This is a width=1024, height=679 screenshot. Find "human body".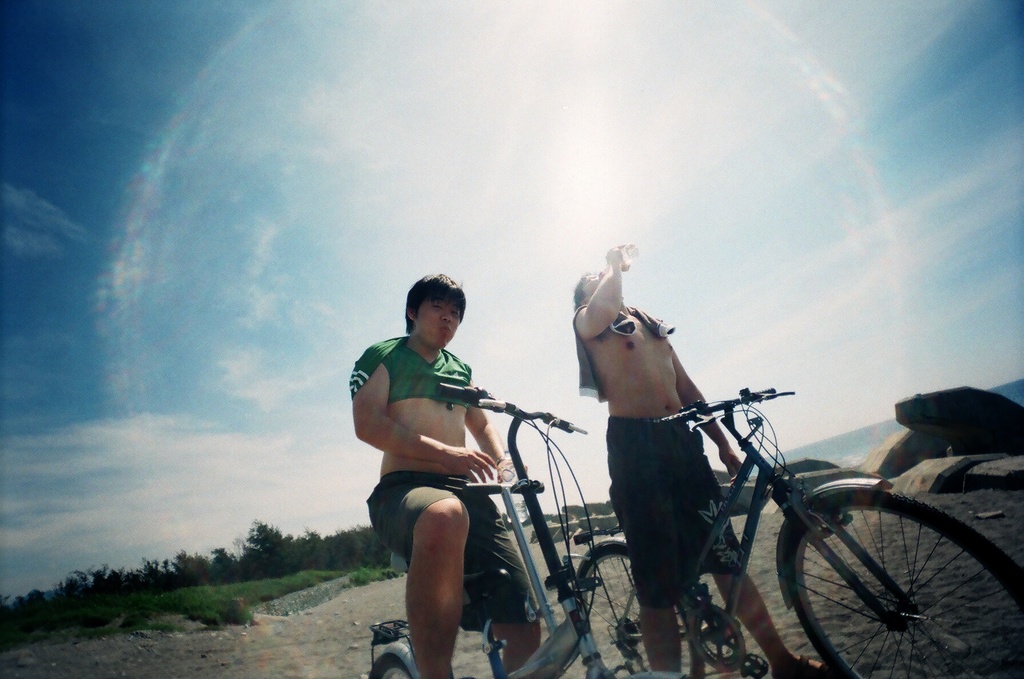
Bounding box: crop(558, 237, 819, 678).
